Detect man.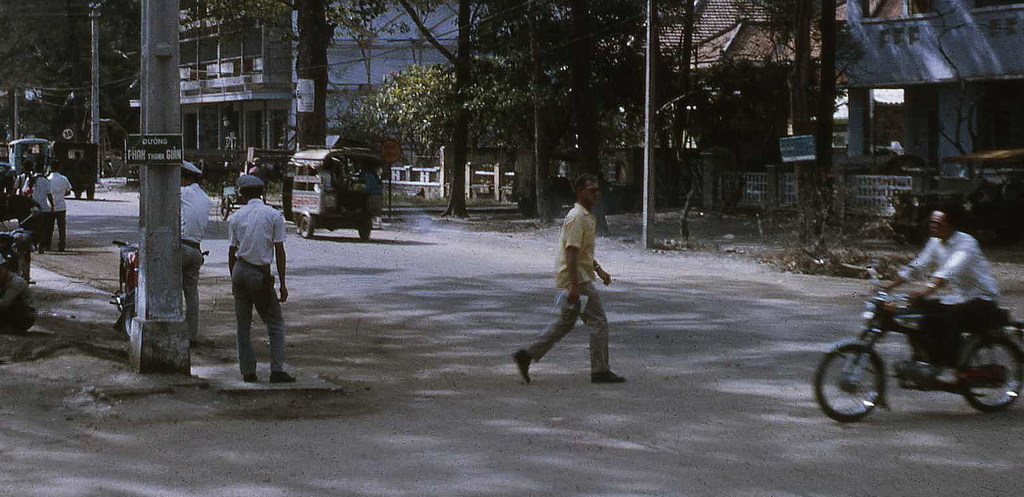
Detected at crop(510, 172, 631, 390).
